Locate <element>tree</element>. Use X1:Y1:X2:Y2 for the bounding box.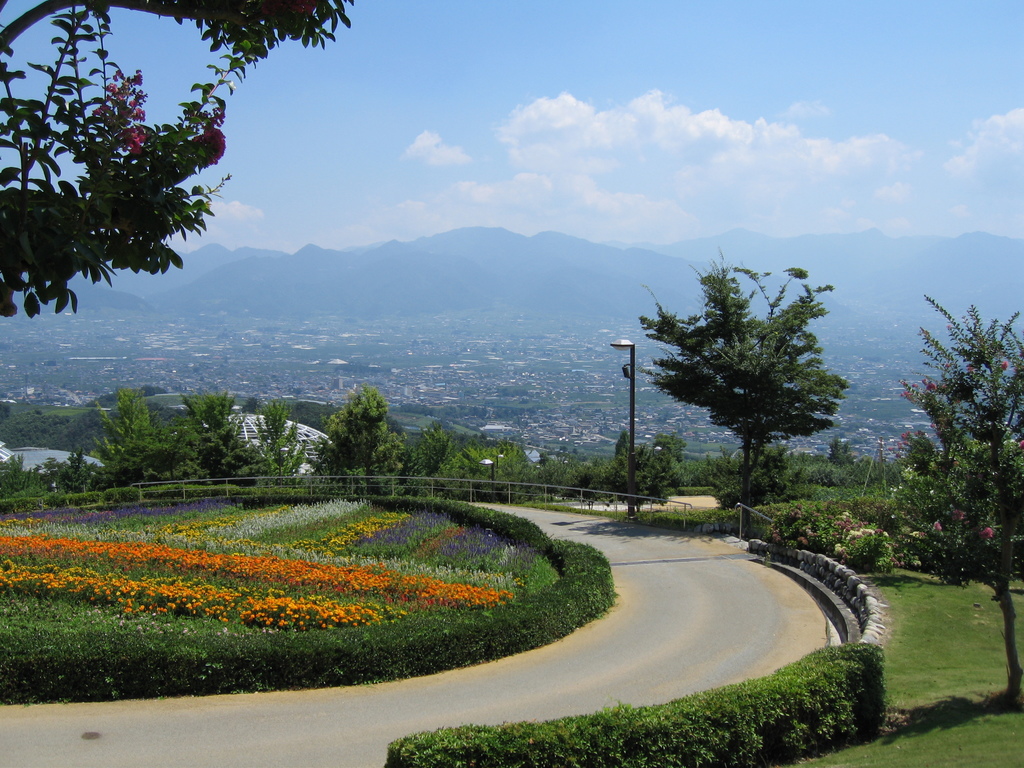
410:422:454:487.
